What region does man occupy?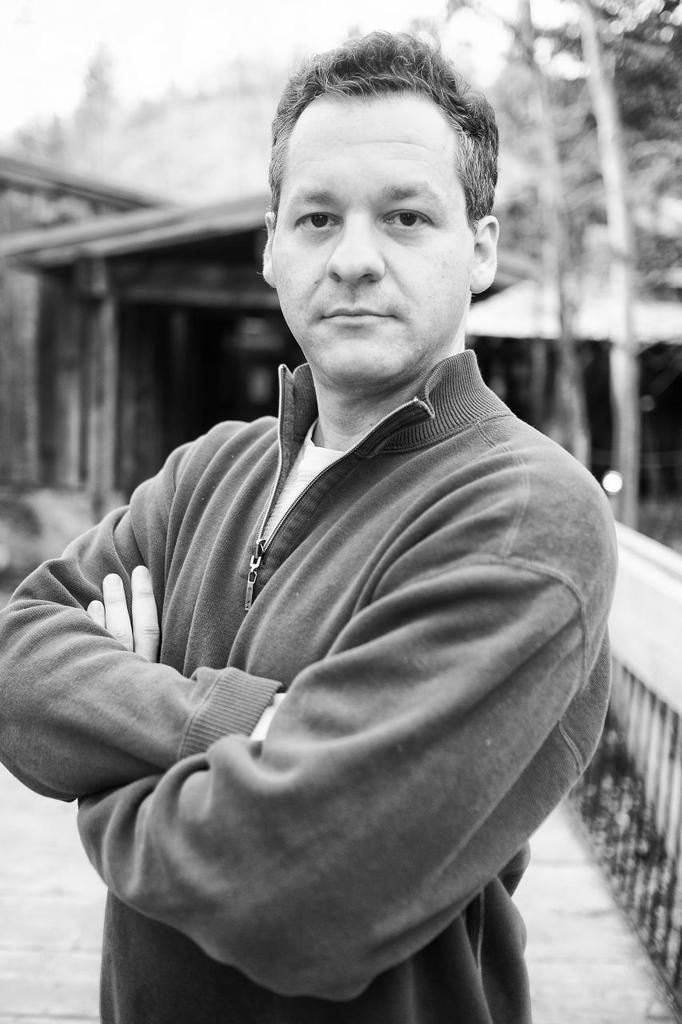
region(35, 48, 629, 1023).
